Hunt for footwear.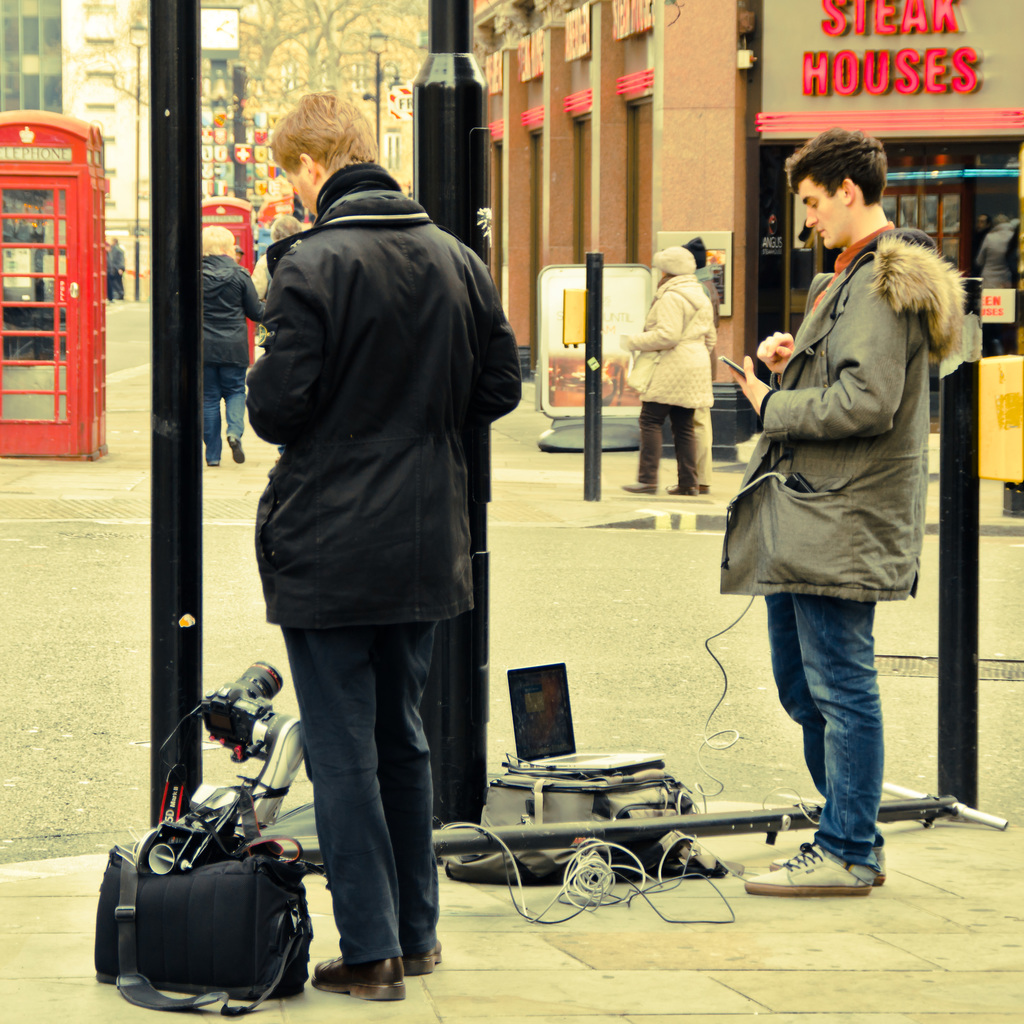
Hunted down at (left=770, top=838, right=882, bottom=882).
